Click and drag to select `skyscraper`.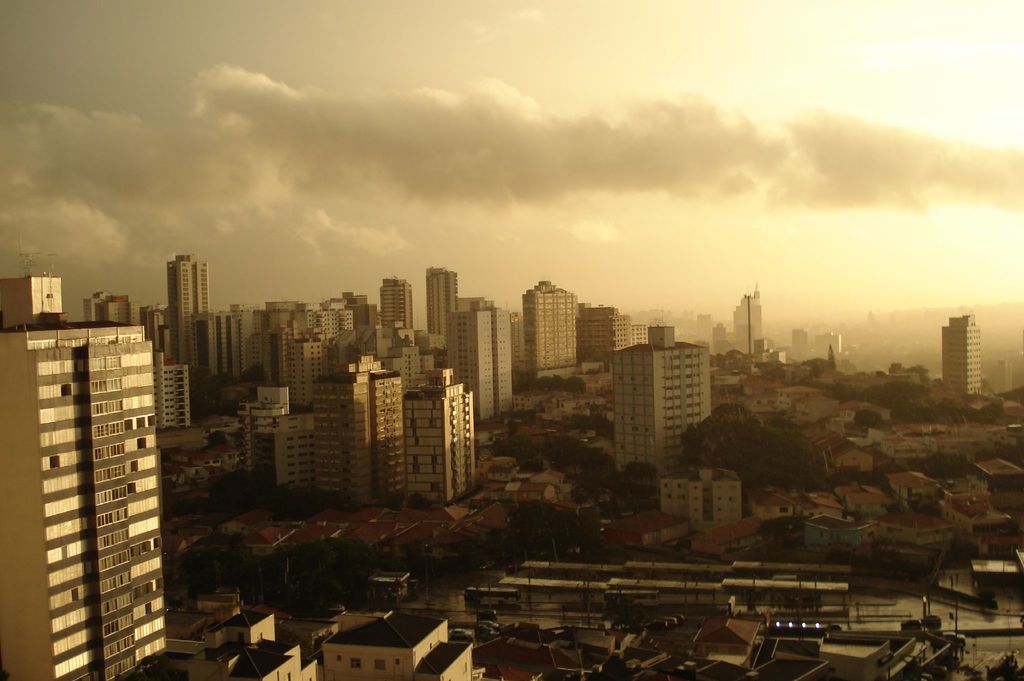
Selection: {"left": 260, "top": 329, "right": 296, "bottom": 386}.
